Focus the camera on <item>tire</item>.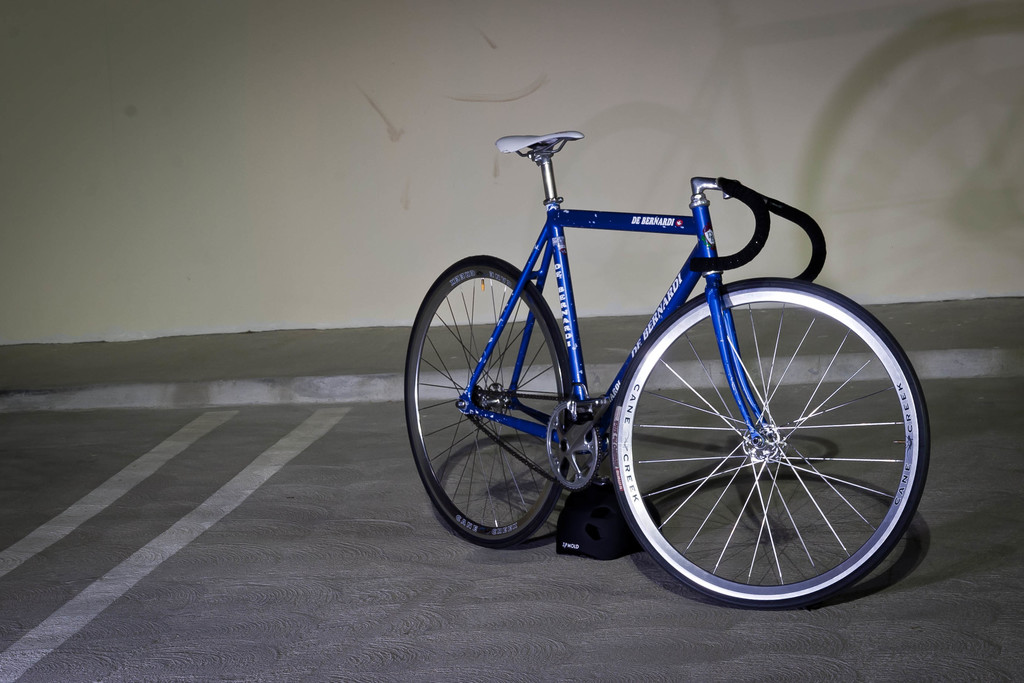
Focus region: detection(406, 255, 573, 550).
